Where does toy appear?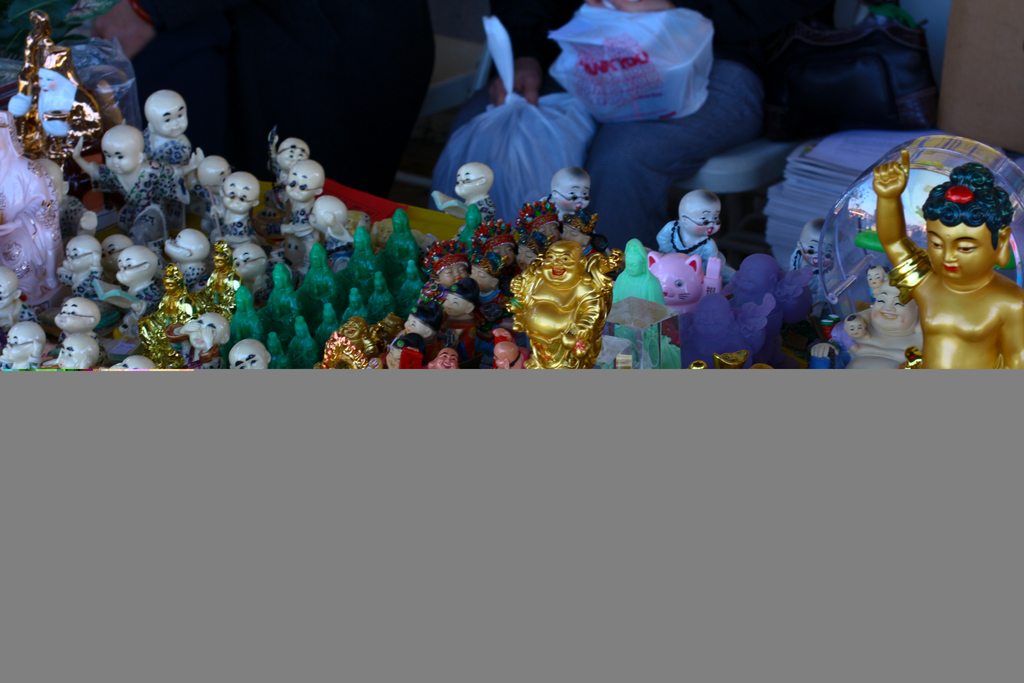
Appears at detection(255, 260, 307, 347).
